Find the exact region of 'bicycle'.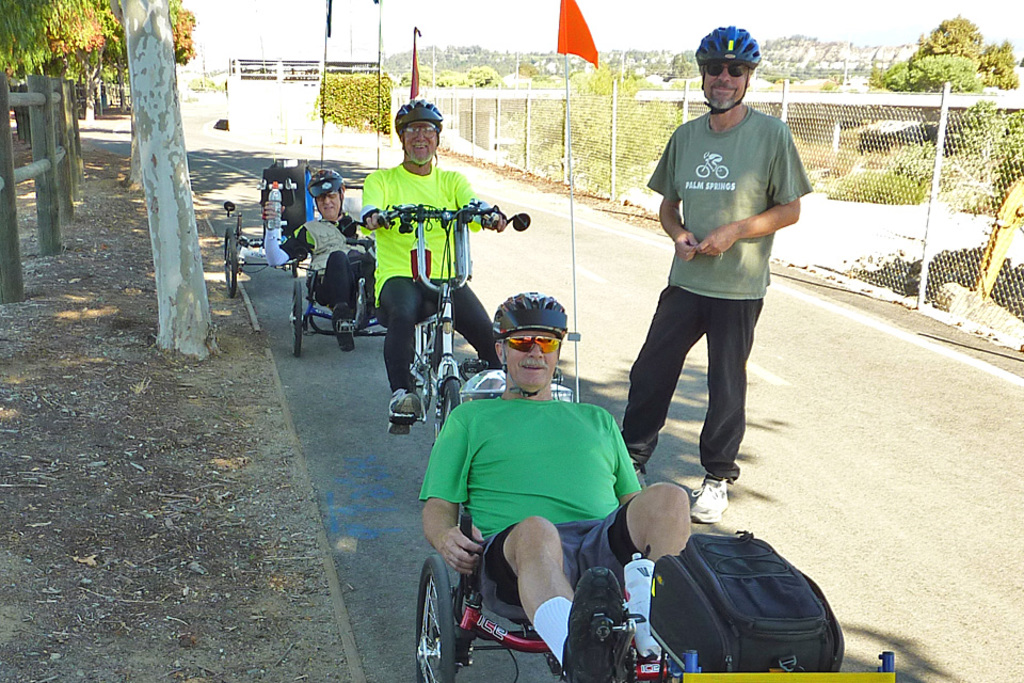
Exact region: (377,203,492,417).
